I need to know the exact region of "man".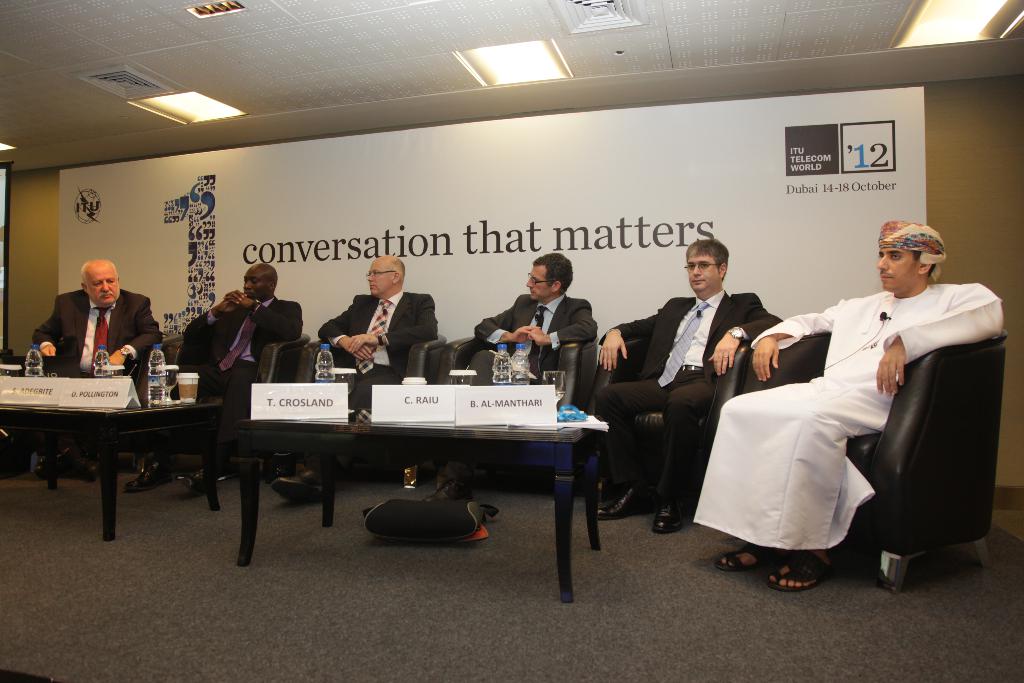
Region: detection(126, 263, 304, 499).
